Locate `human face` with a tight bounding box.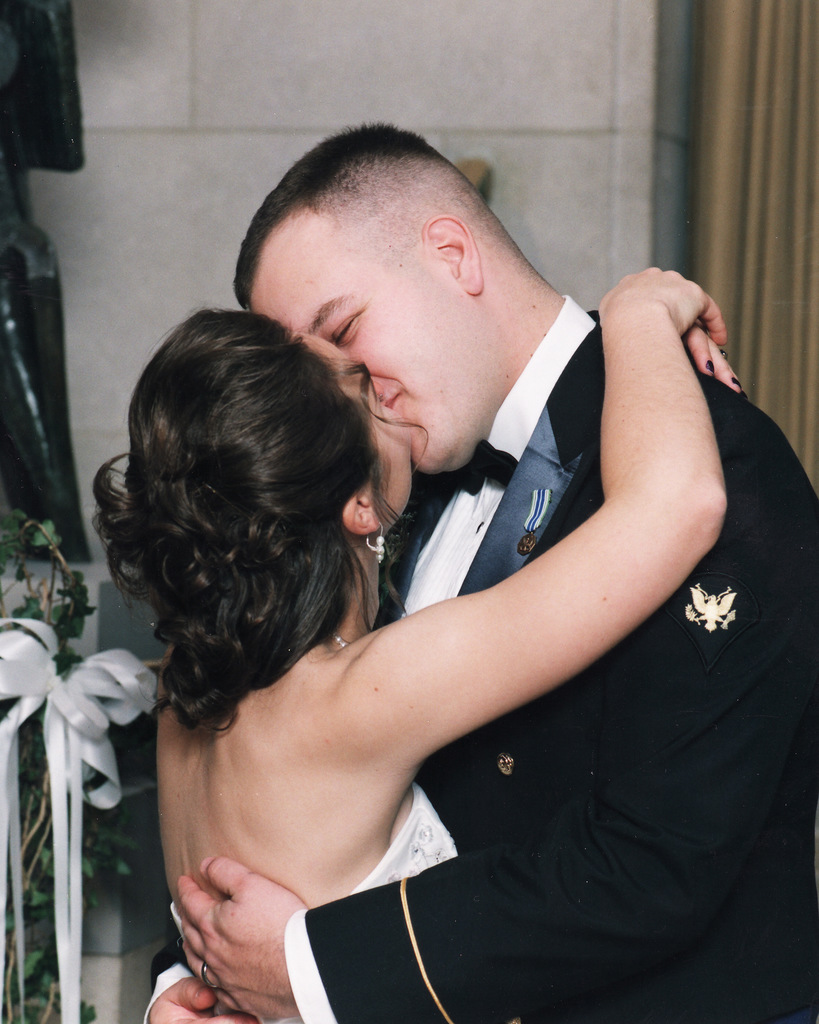
[248,204,480,473].
